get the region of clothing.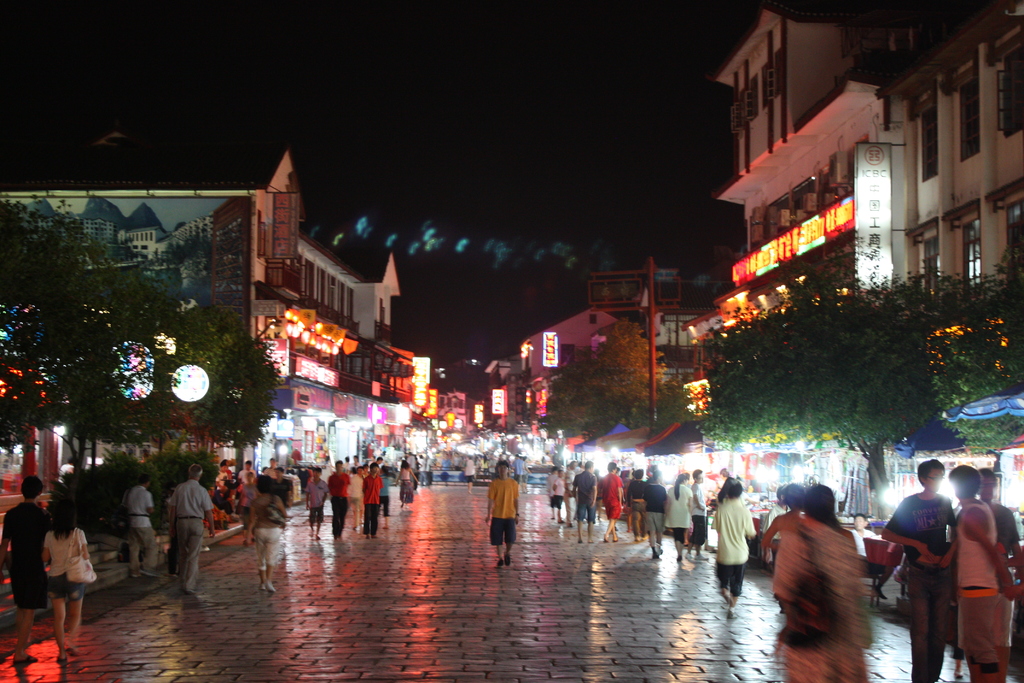
l=330, t=463, r=356, b=536.
